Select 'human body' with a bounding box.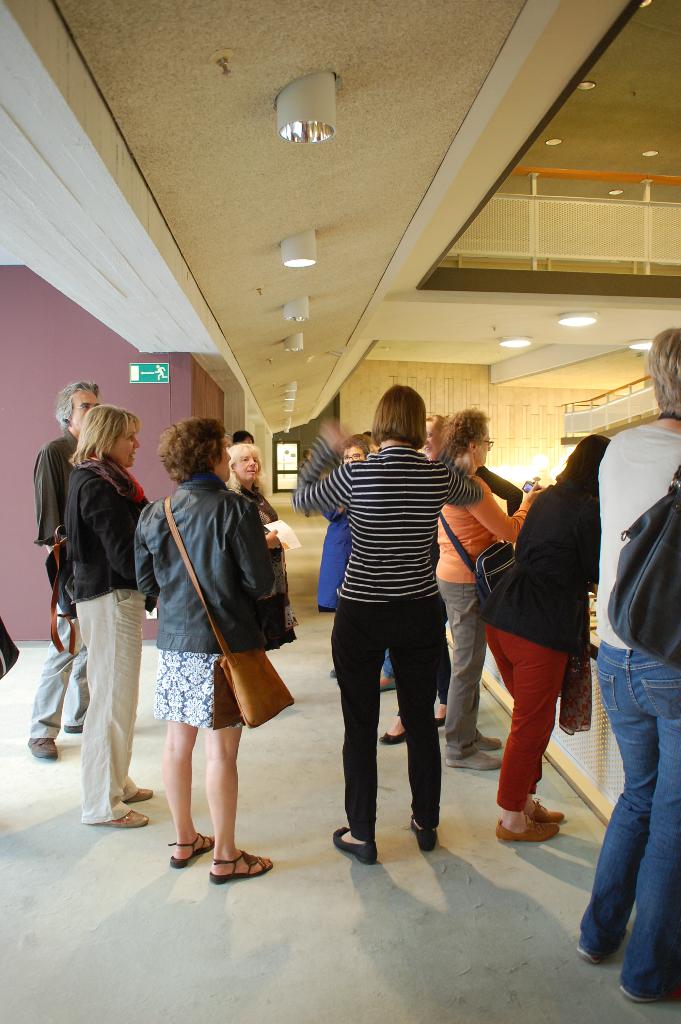
<box>29,426,94,760</box>.
